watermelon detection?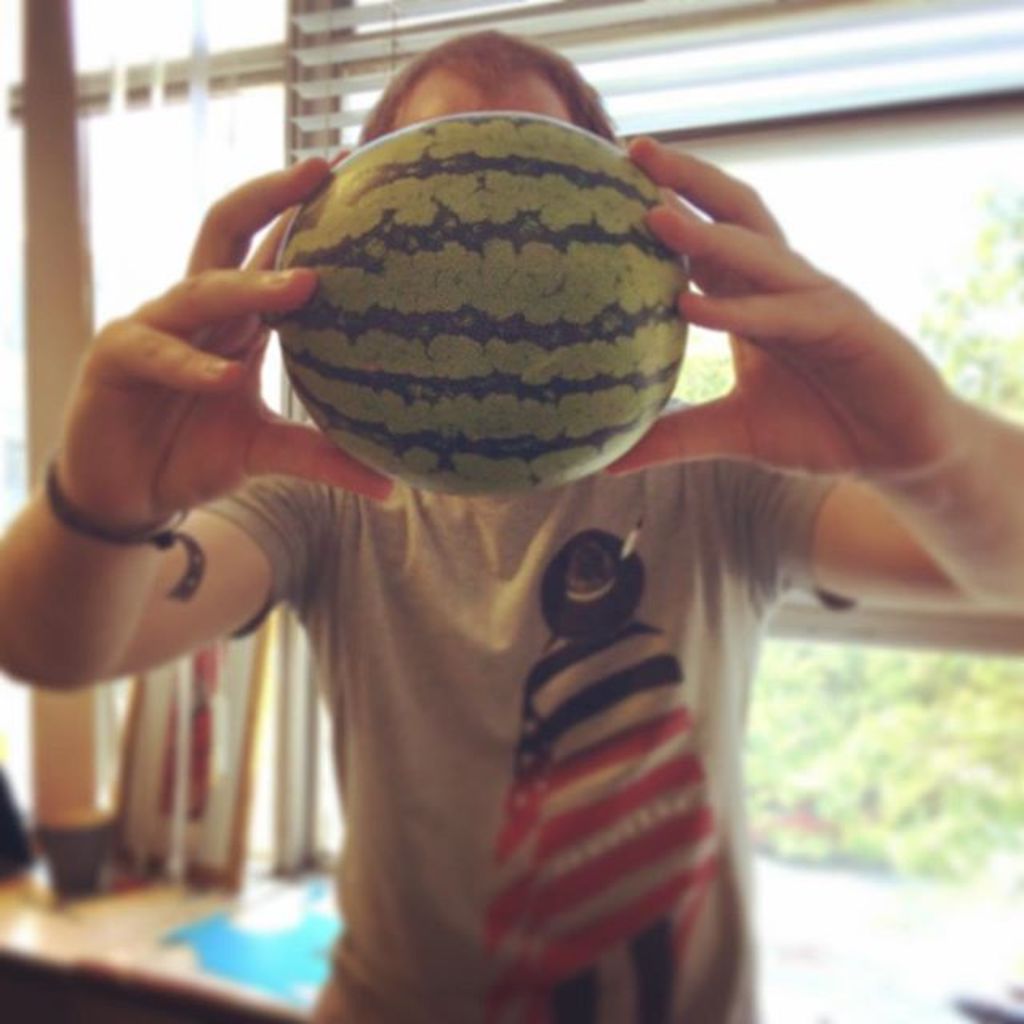
258/102/690/498
